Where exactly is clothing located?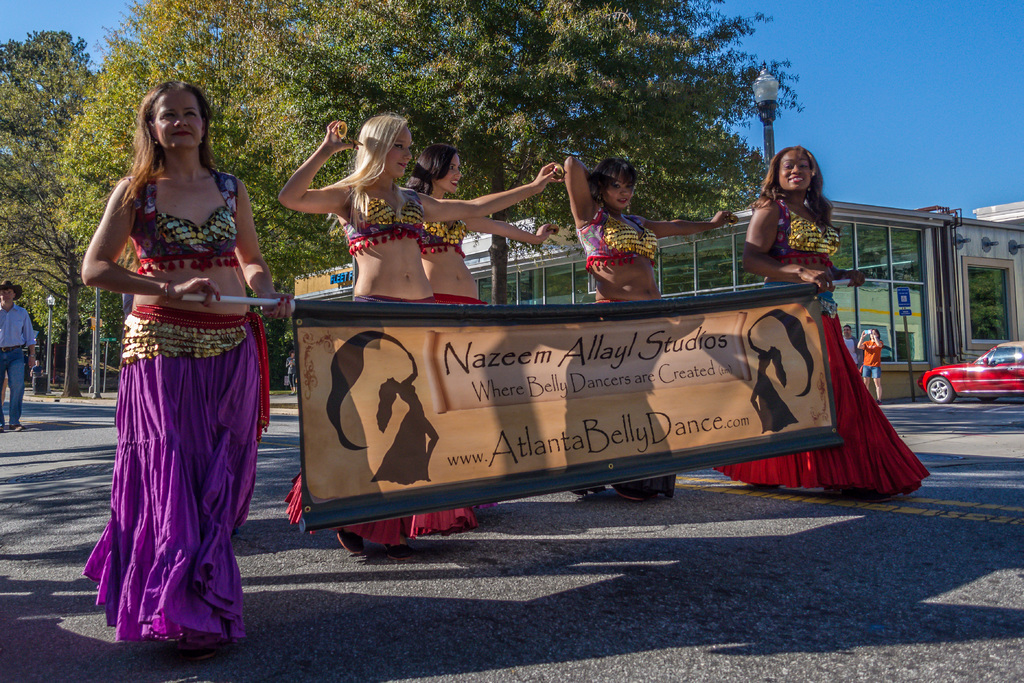
Its bounding box is (x1=863, y1=338, x2=875, y2=402).
